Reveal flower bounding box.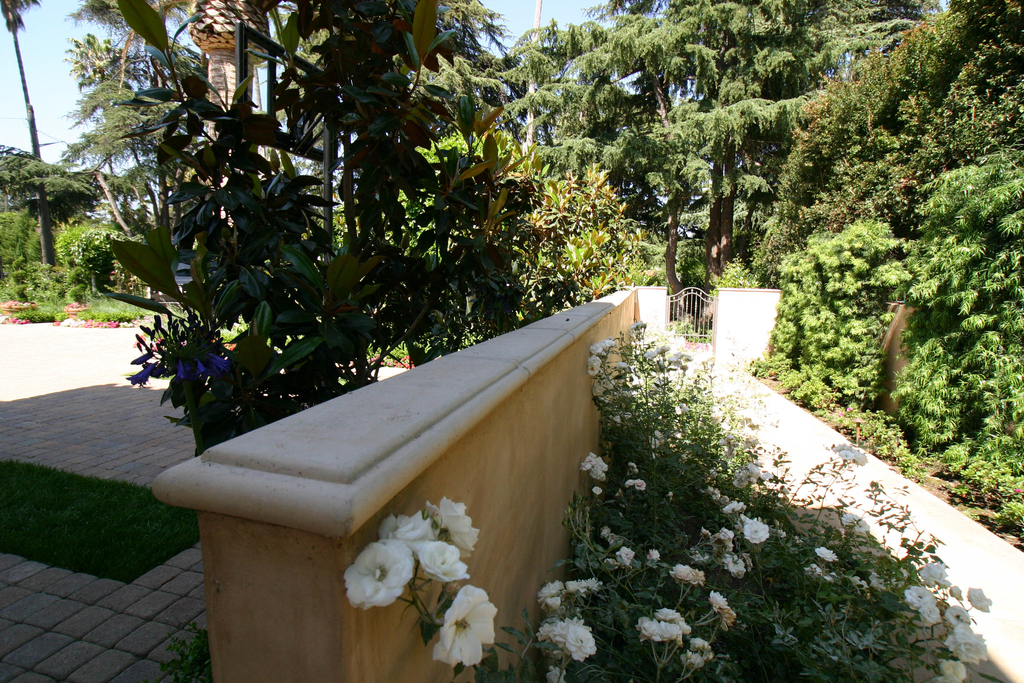
Revealed: {"x1": 957, "y1": 584, "x2": 991, "y2": 663}.
